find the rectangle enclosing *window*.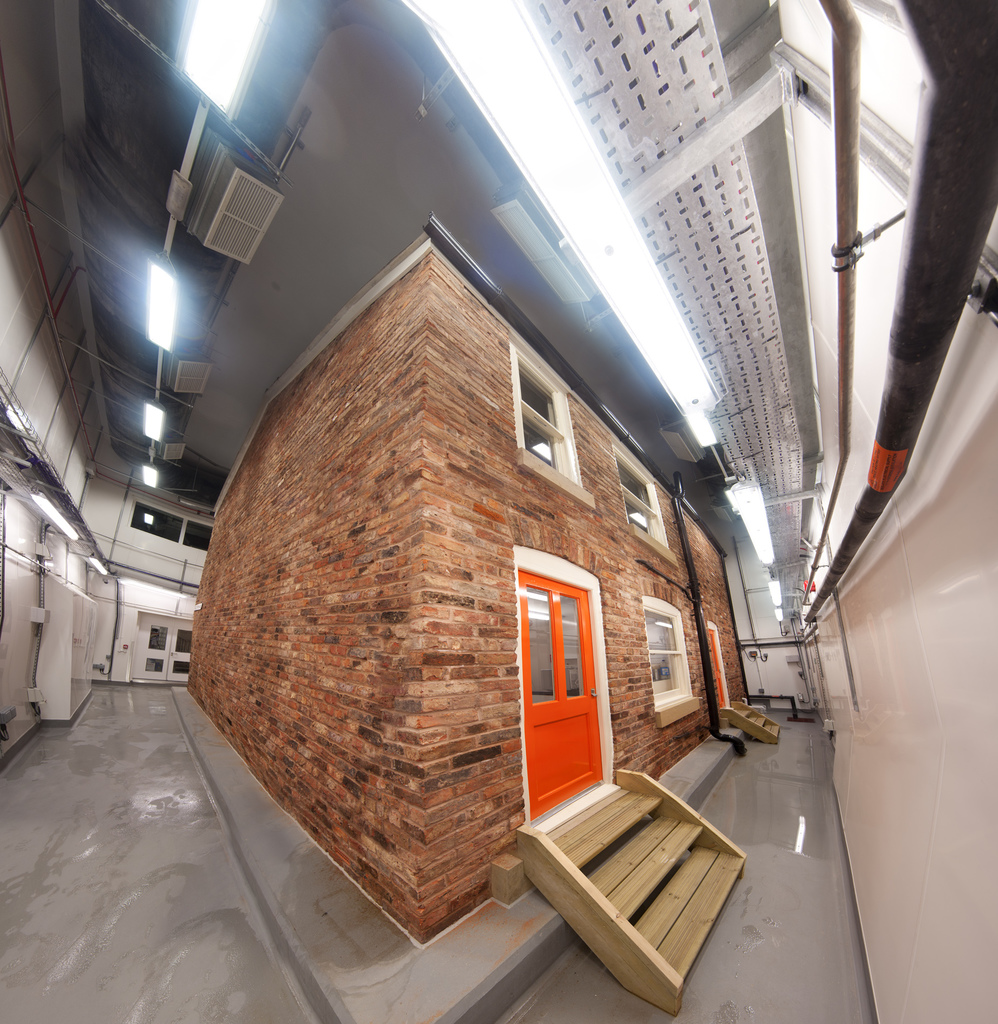
box(621, 449, 666, 547).
